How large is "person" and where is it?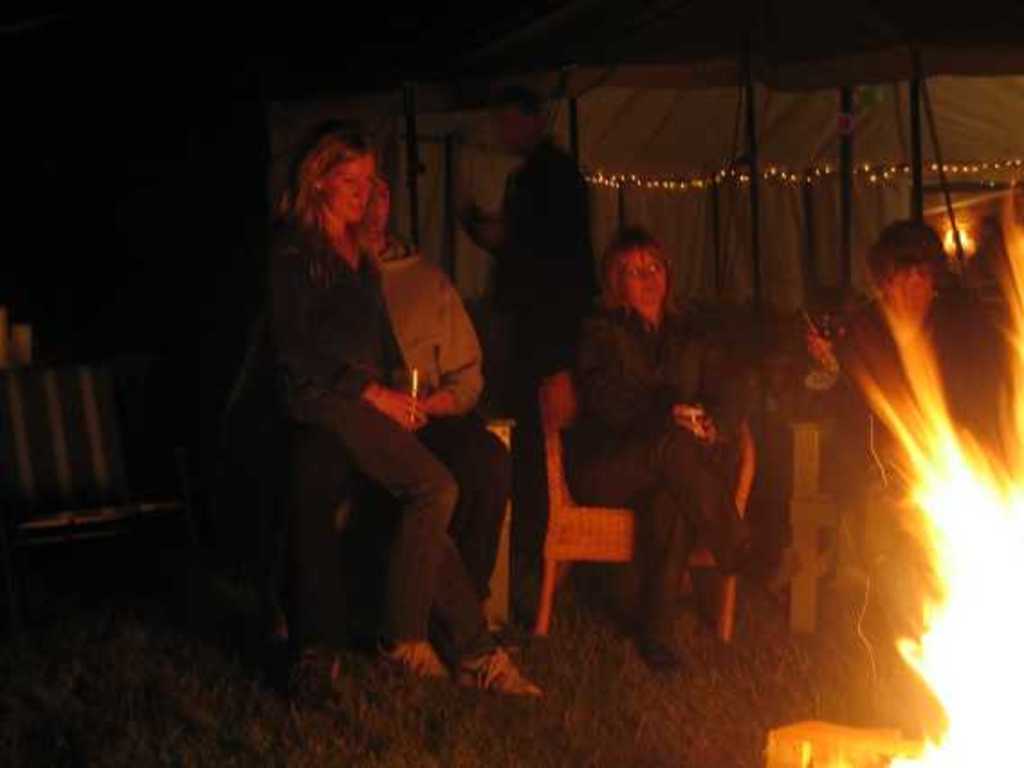
Bounding box: 564:224:800:671.
